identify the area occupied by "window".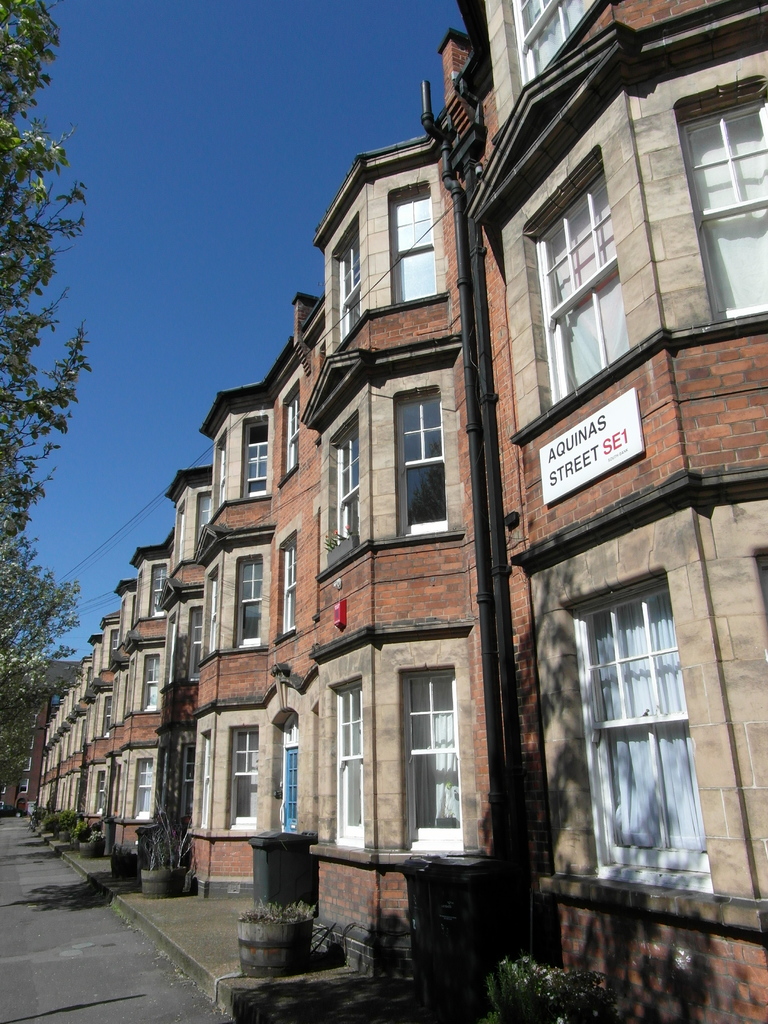
Area: locate(506, 0, 600, 77).
